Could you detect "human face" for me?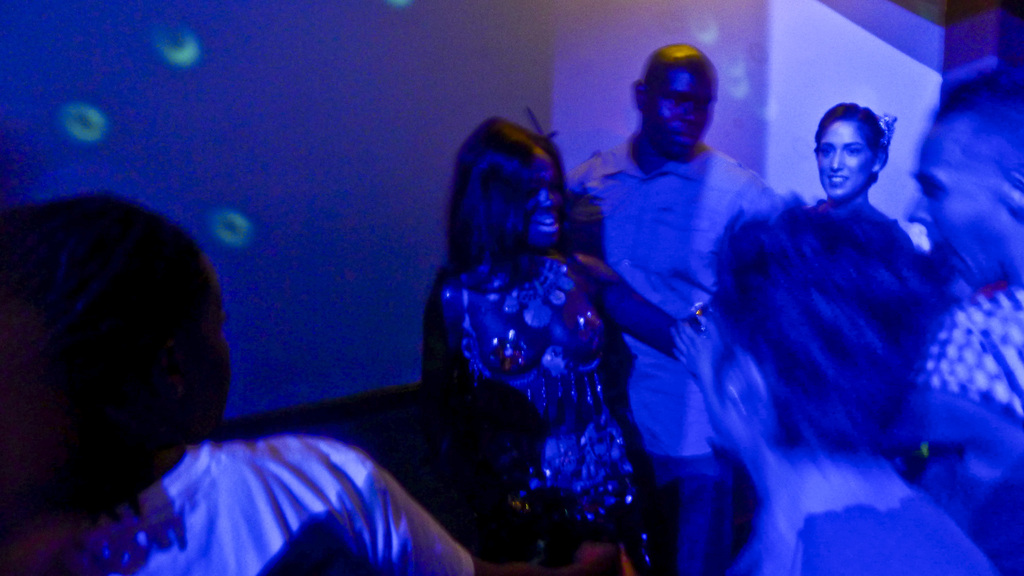
Detection result: 813:120:877:200.
